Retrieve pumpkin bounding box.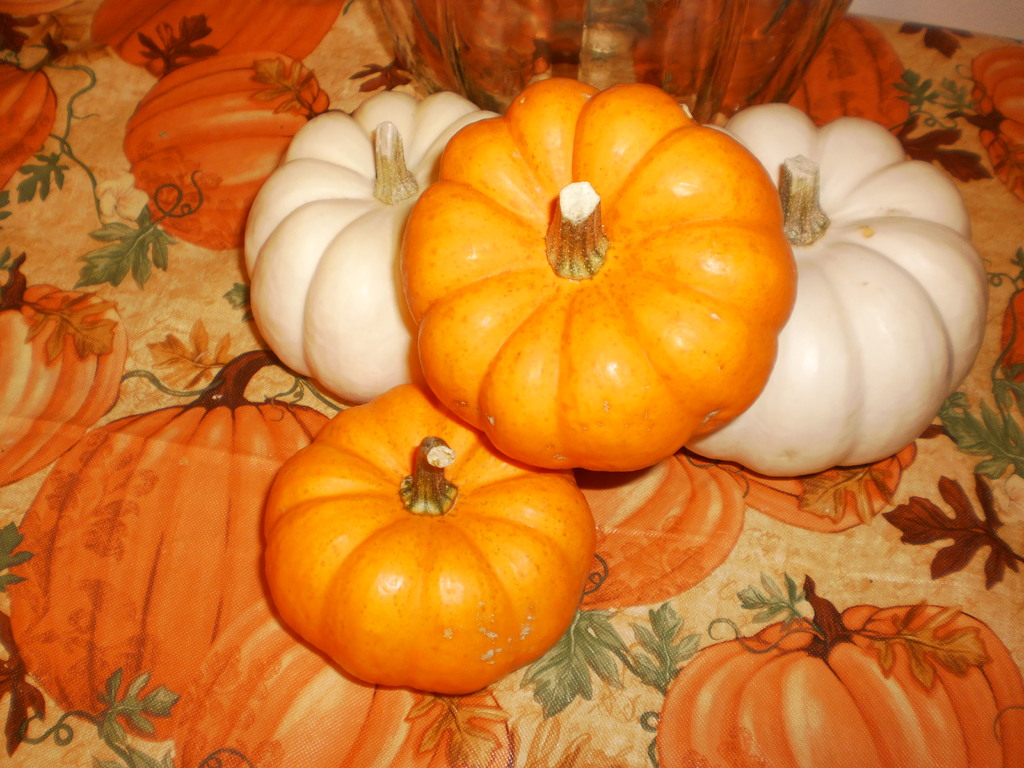
Bounding box: rect(579, 444, 742, 615).
